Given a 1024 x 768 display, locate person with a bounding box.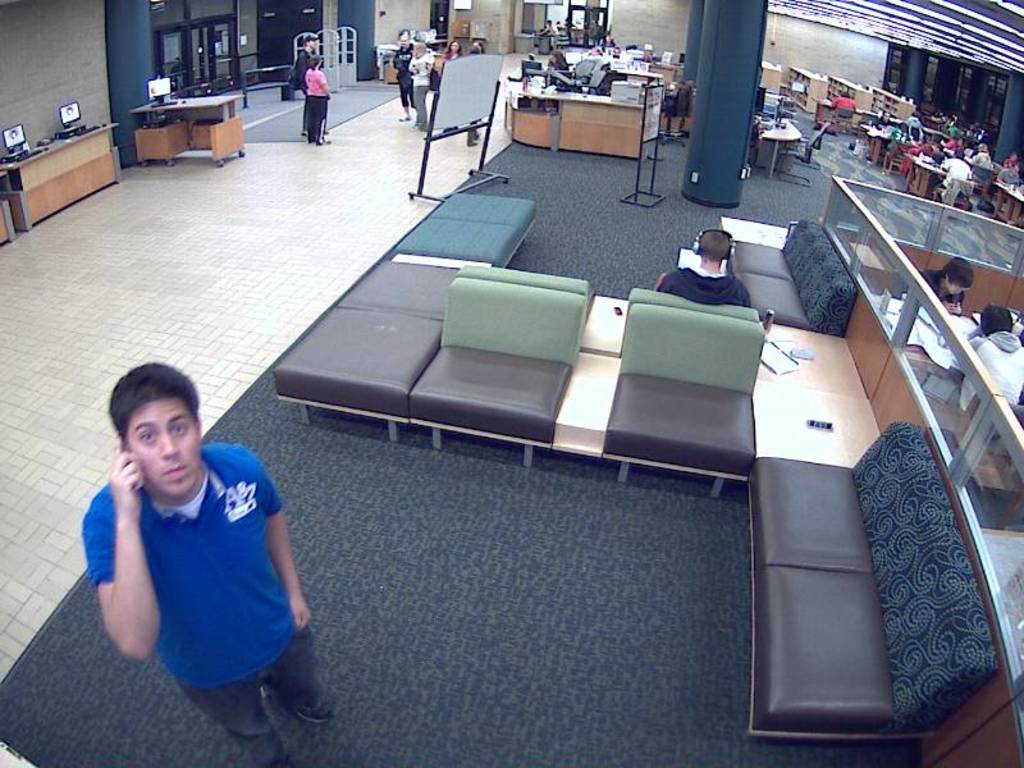
Located: bbox=[906, 262, 975, 302].
